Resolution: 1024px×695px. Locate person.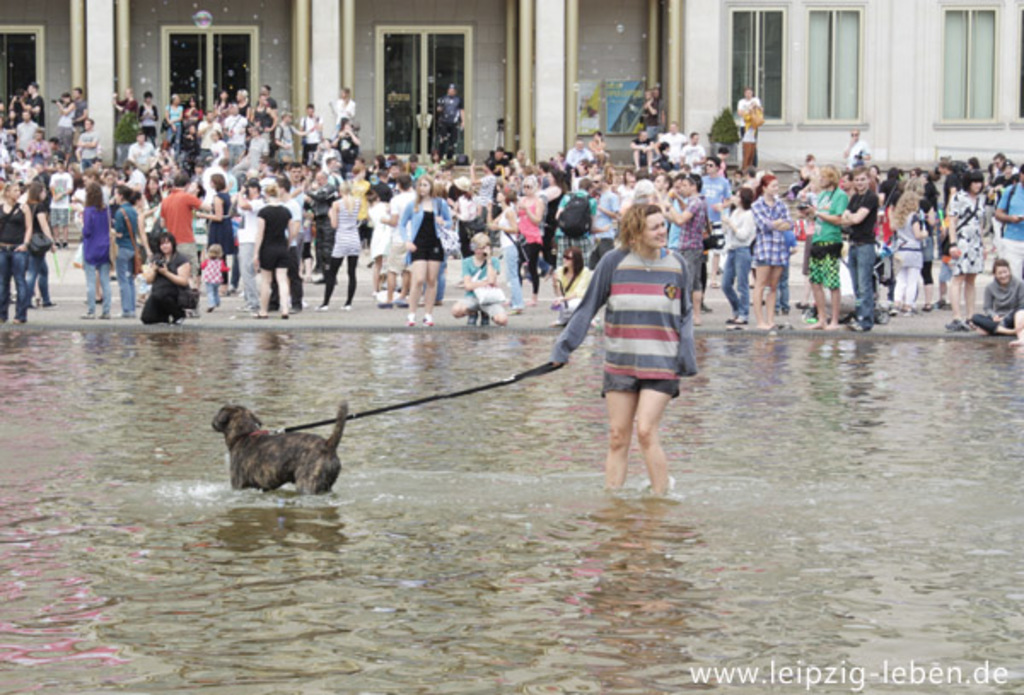
box(536, 161, 570, 273).
